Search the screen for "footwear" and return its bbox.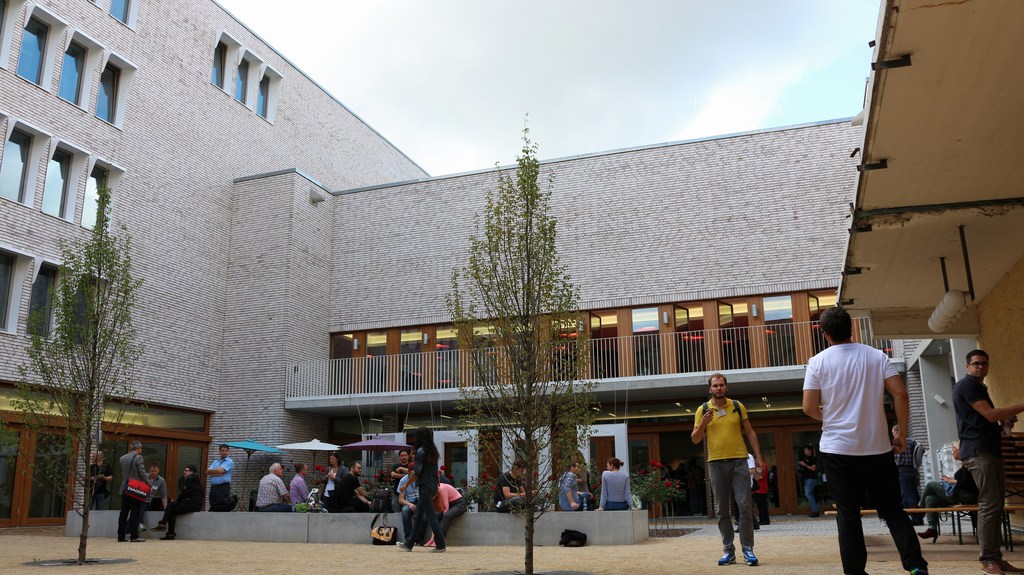
Found: bbox=[154, 521, 166, 534].
